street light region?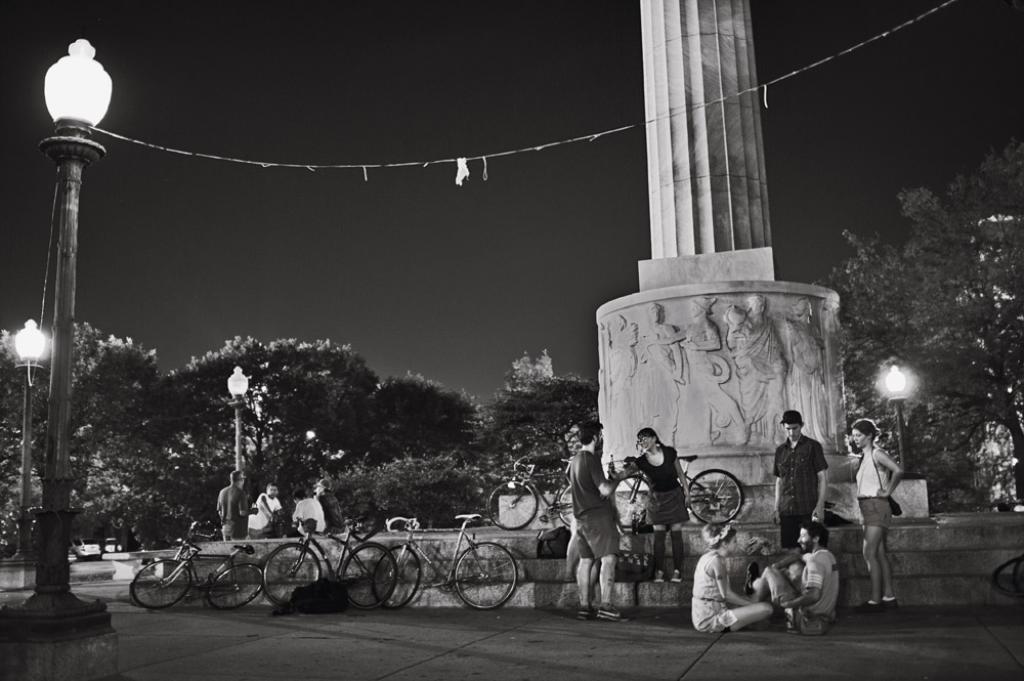
[left=8, top=312, right=48, bottom=559]
